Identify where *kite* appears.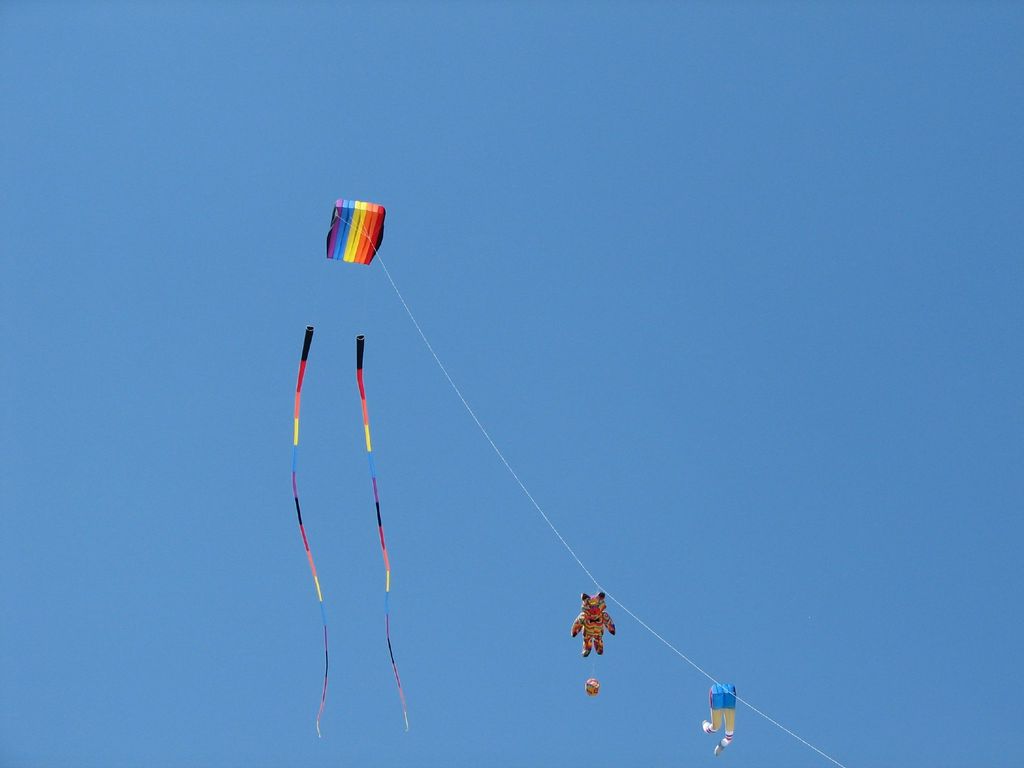
Appears at Rect(700, 682, 738, 758).
